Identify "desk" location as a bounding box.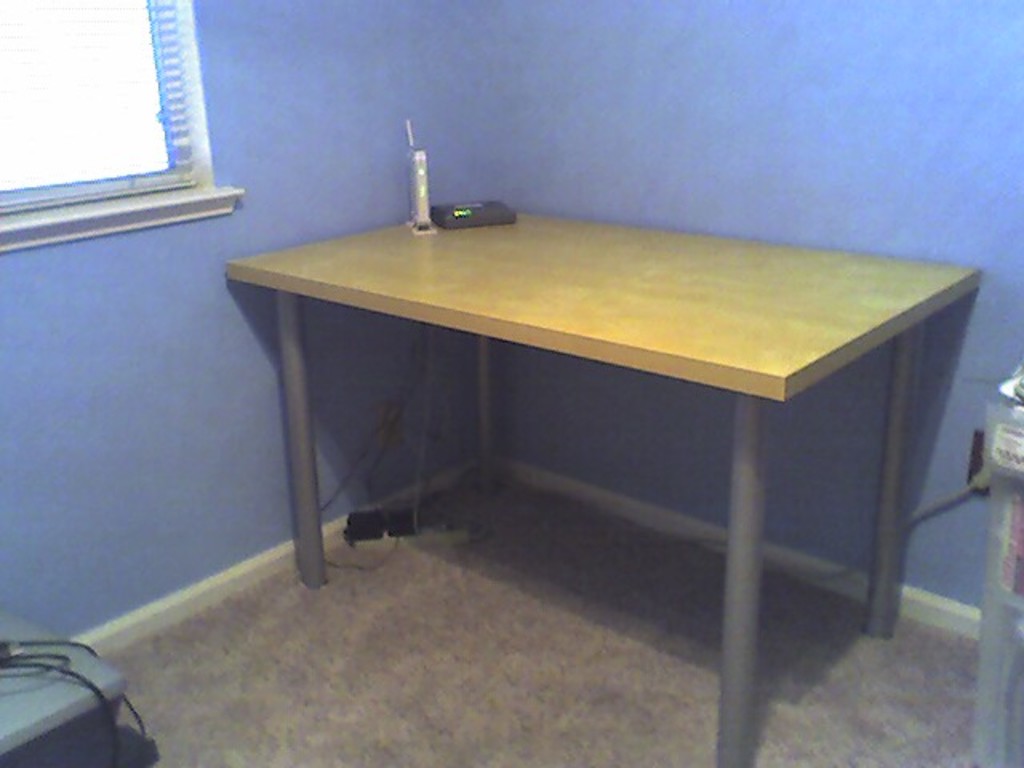
226,211,982,766.
